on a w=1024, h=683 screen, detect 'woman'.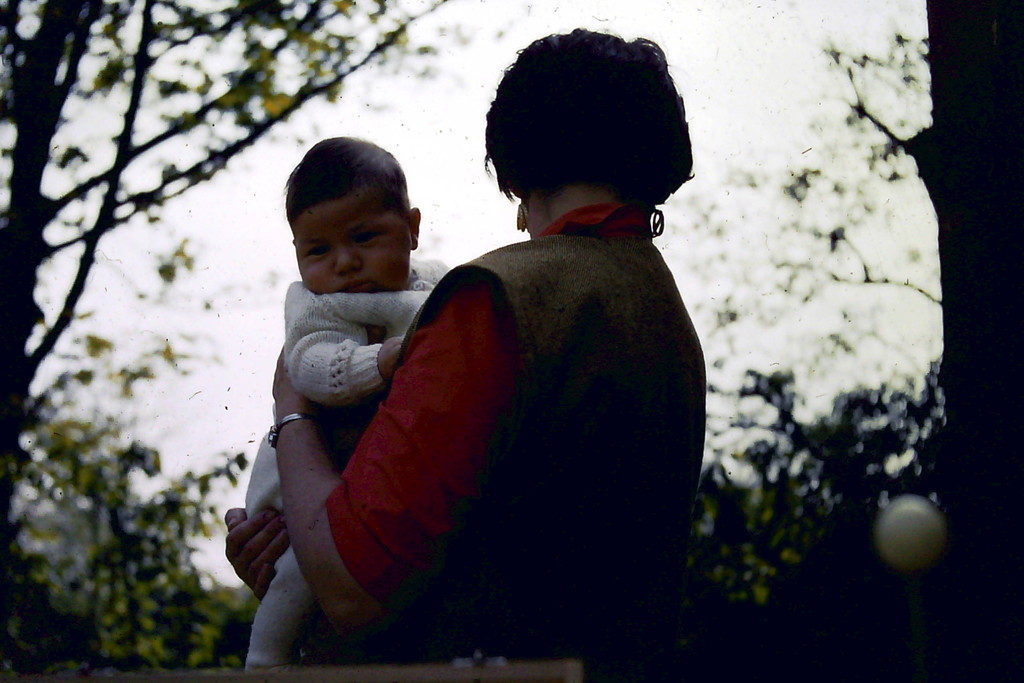
[215,65,730,680].
